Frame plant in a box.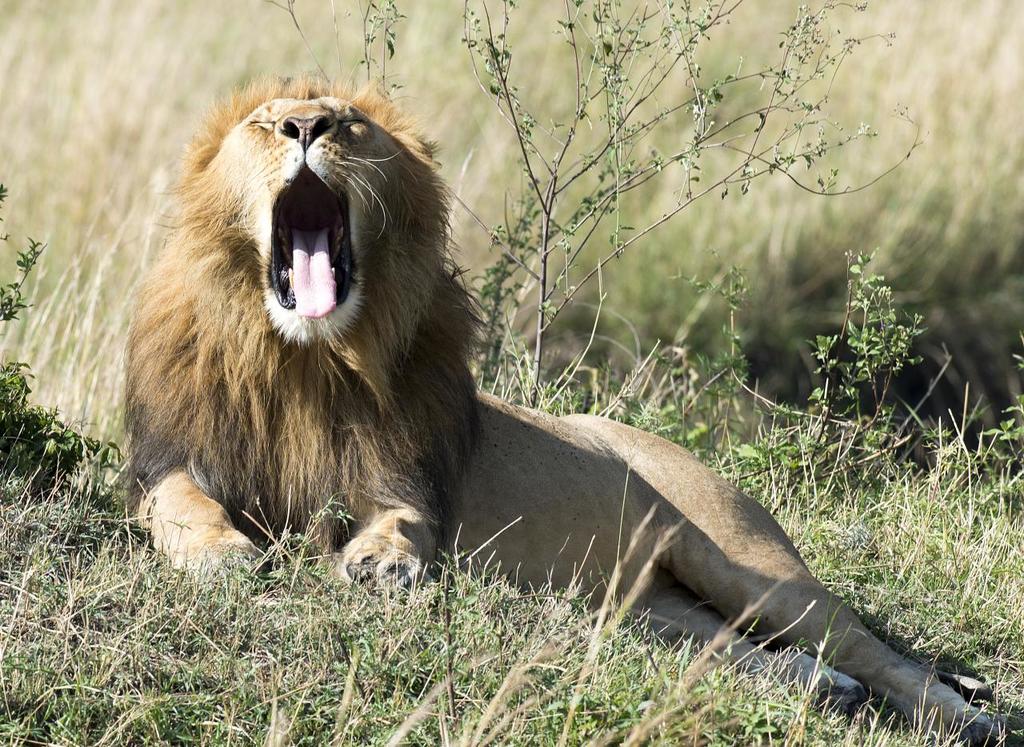
(254,0,1023,621).
